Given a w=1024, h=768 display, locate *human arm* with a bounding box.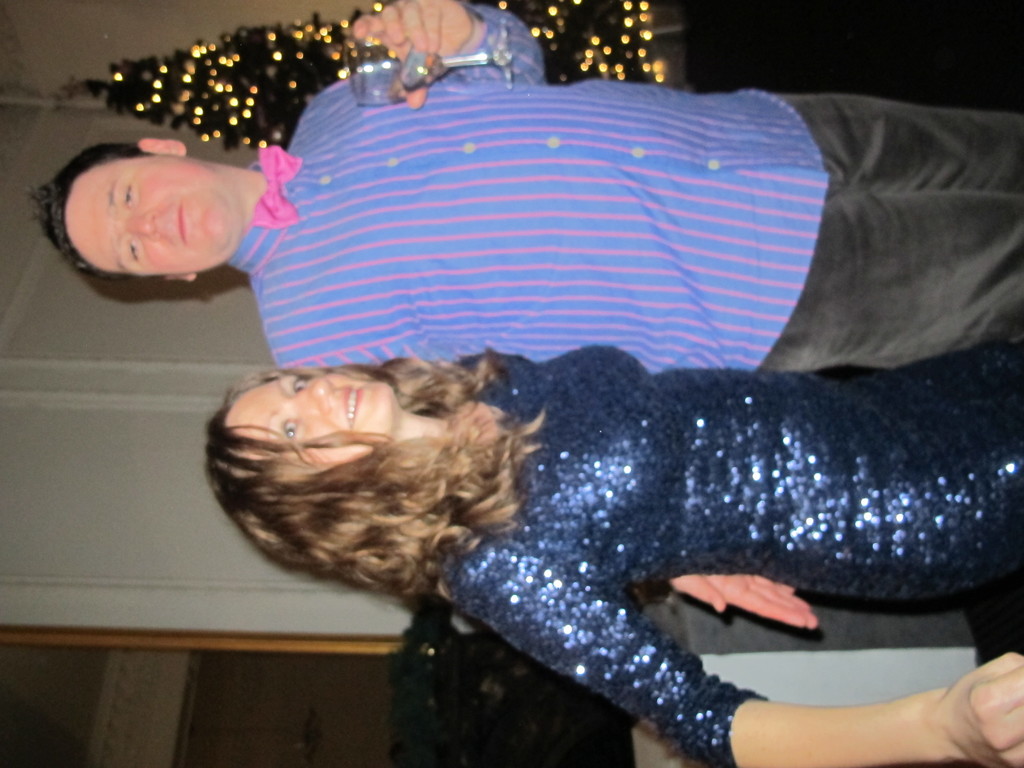
Located: {"x1": 286, "y1": 339, "x2": 819, "y2": 630}.
